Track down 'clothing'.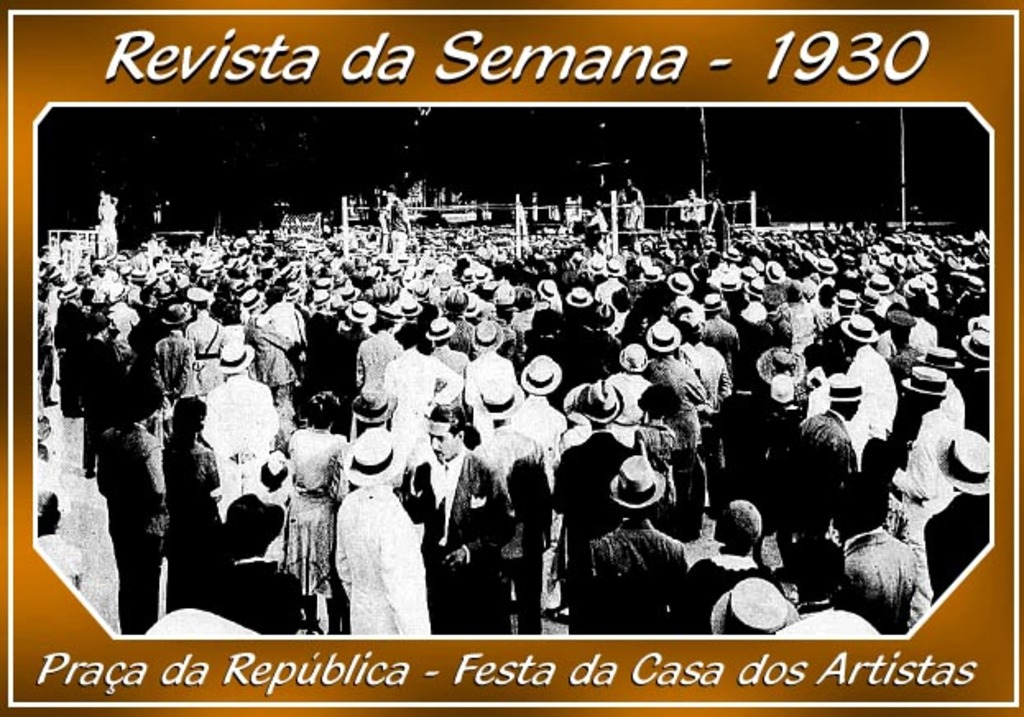
Tracked to Rect(546, 416, 634, 574).
